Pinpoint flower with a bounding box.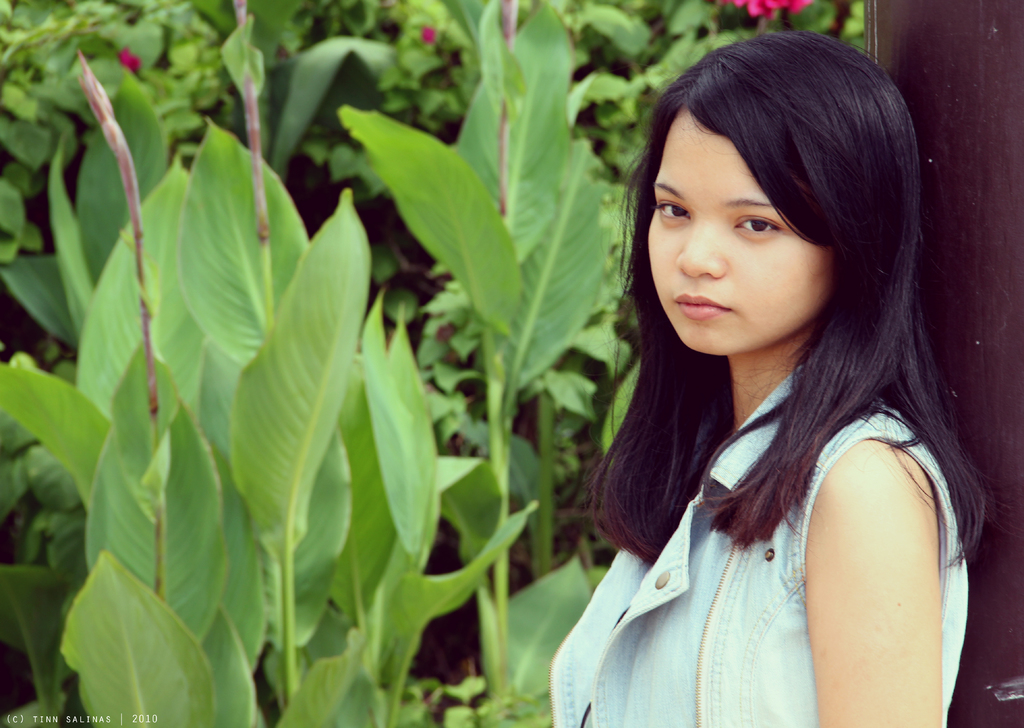
locate(719, 0, 810, 21).
